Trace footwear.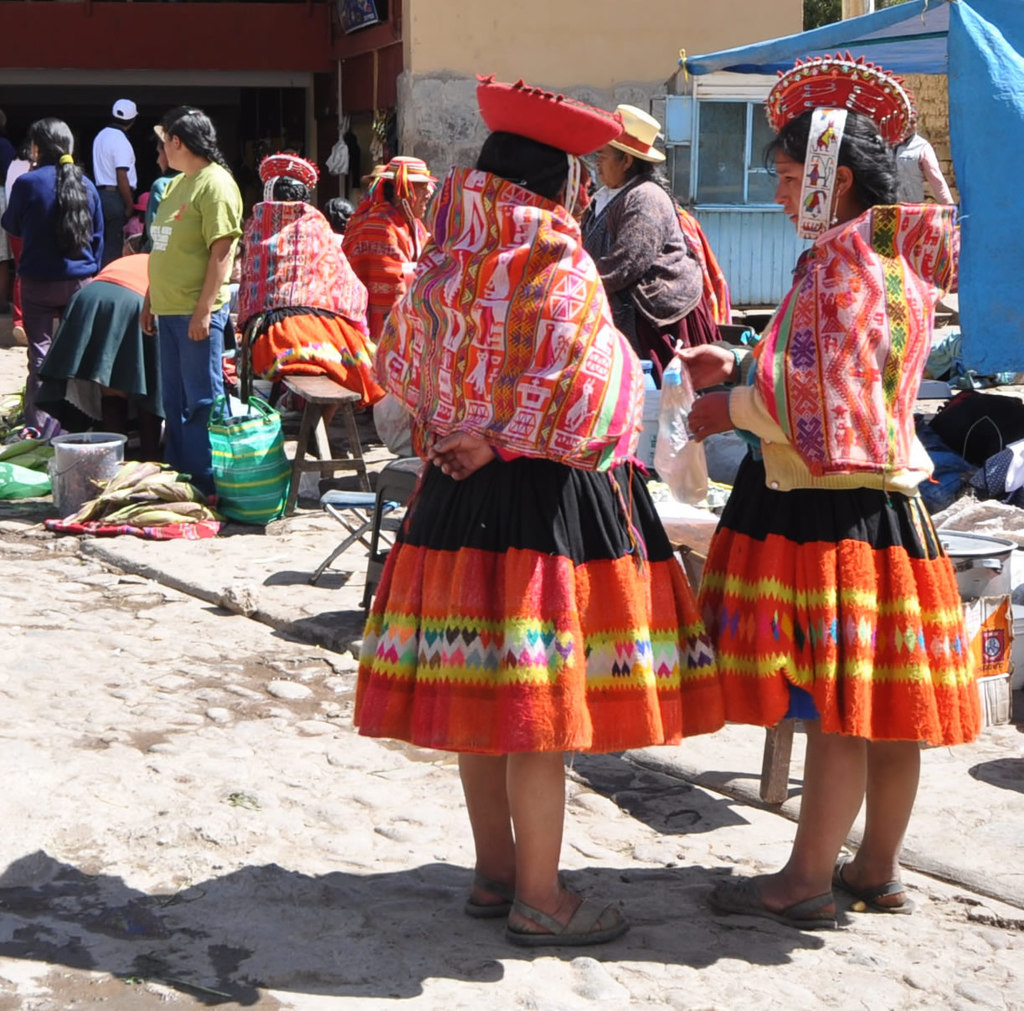
Traced to [left=831, top=849, right=916, bottom=912].
